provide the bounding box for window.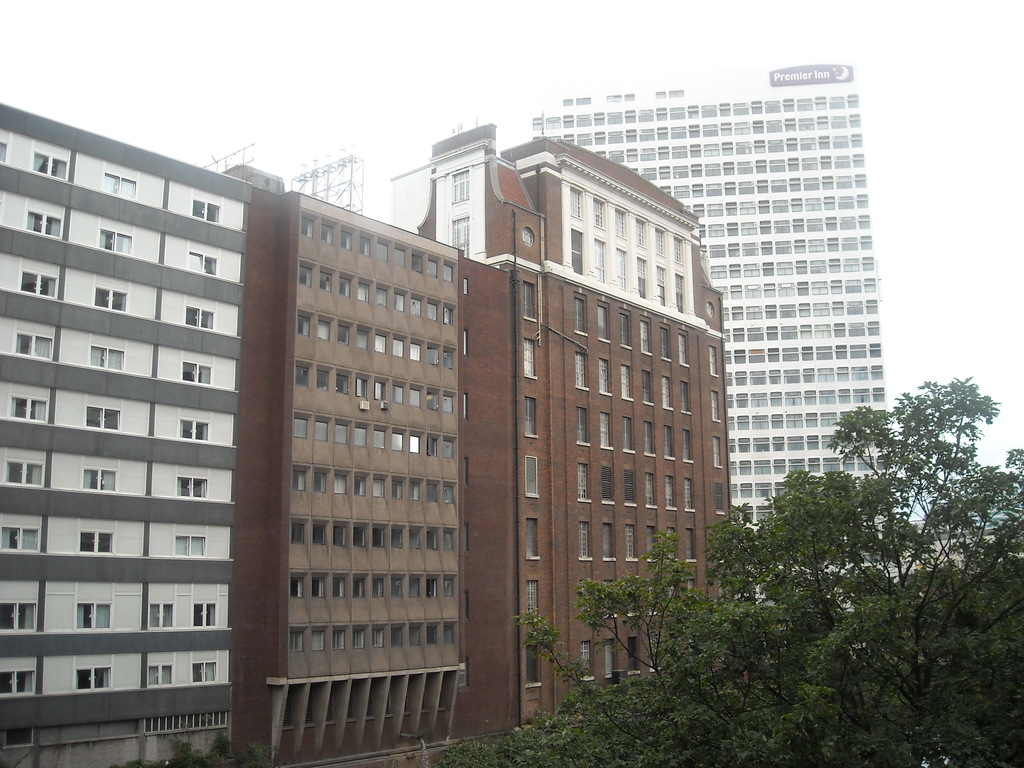
bbox(102, 172, 136, 205).
